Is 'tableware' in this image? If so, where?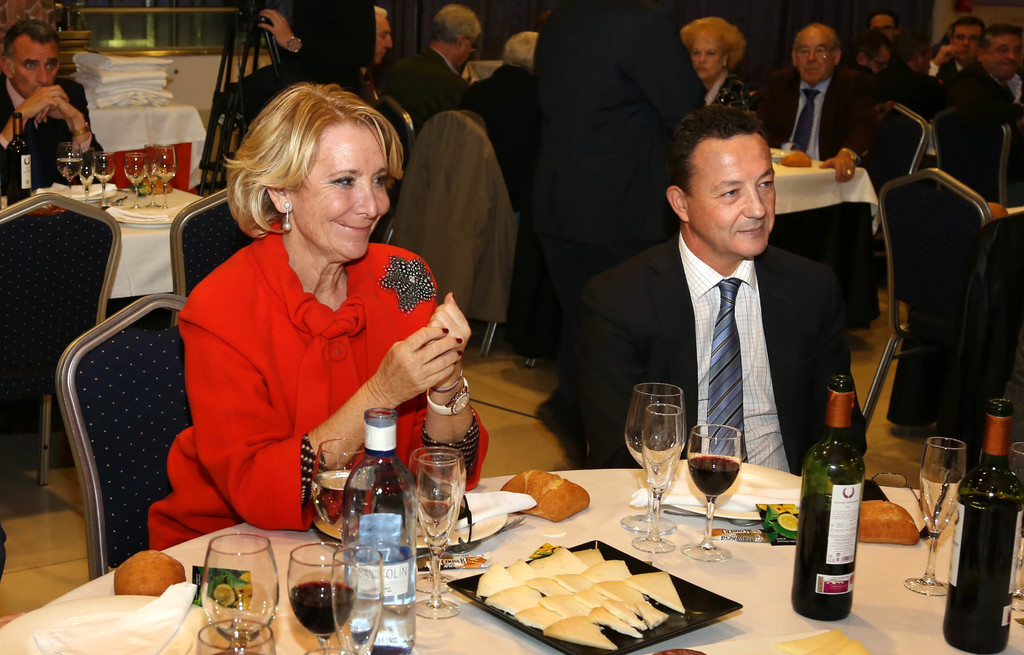
Yes, at box=[630, 403, 689, 555].
